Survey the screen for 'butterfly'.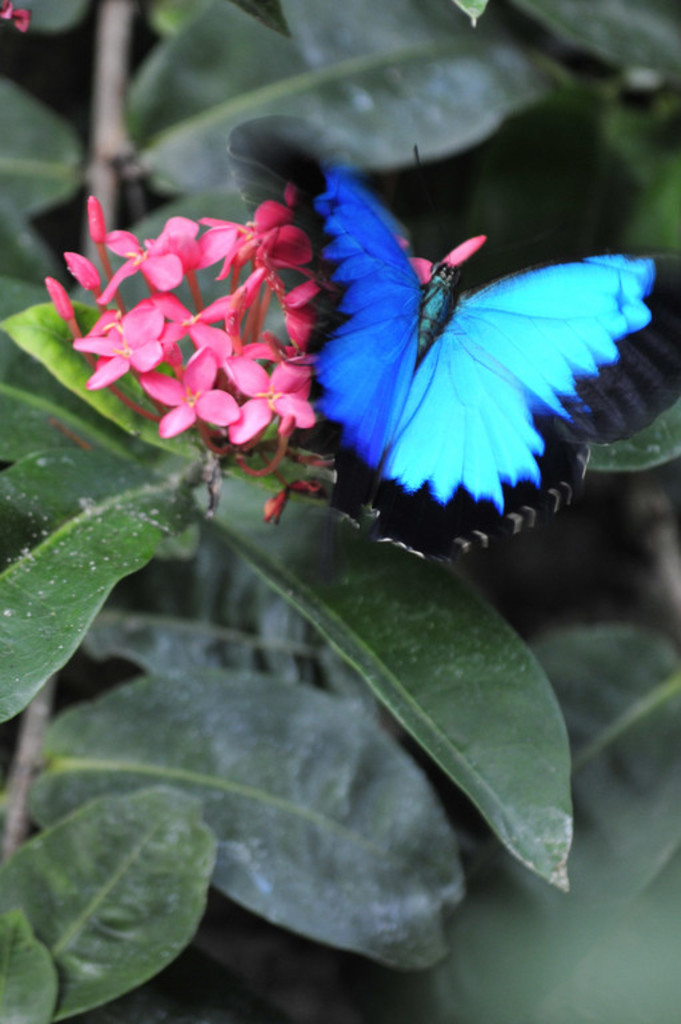
Survey found: detection(231, 115, 680, 553).
